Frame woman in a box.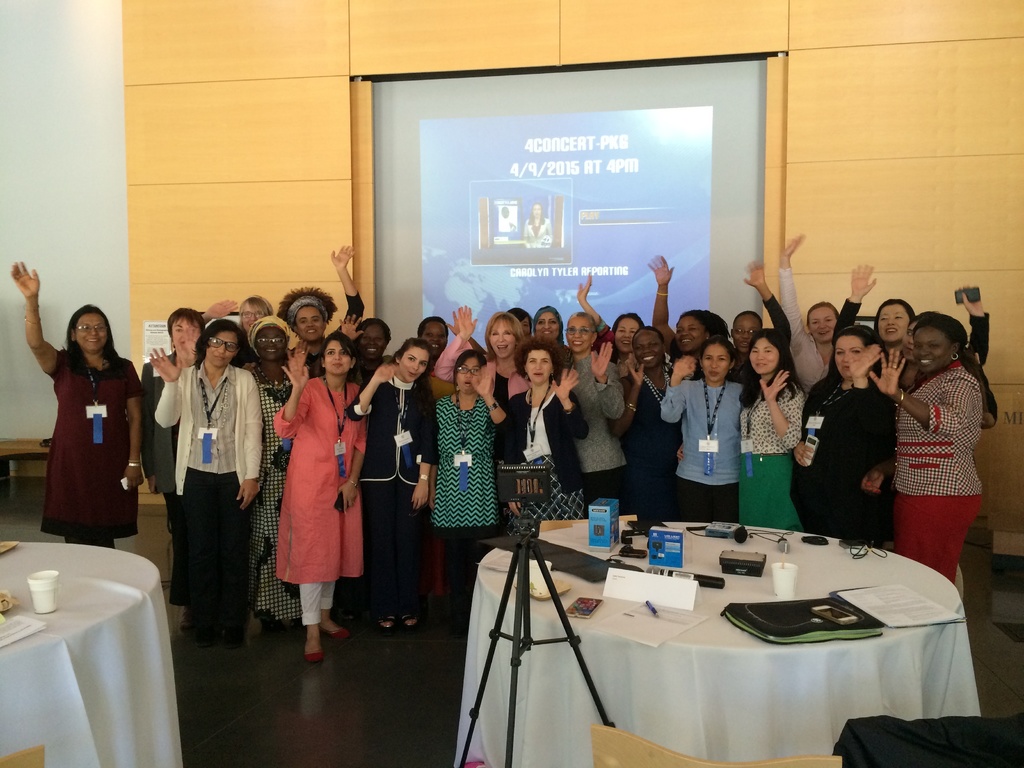
box=[207, 281, 274, 349].
